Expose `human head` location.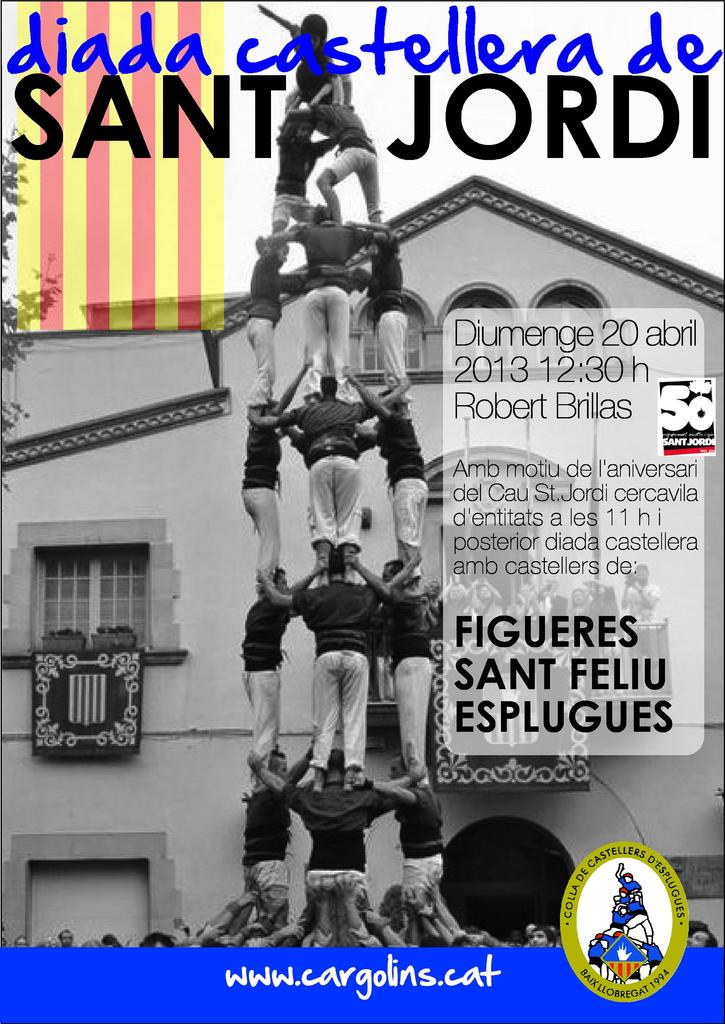
Exposed at rect(56, 929, 83, 946).
